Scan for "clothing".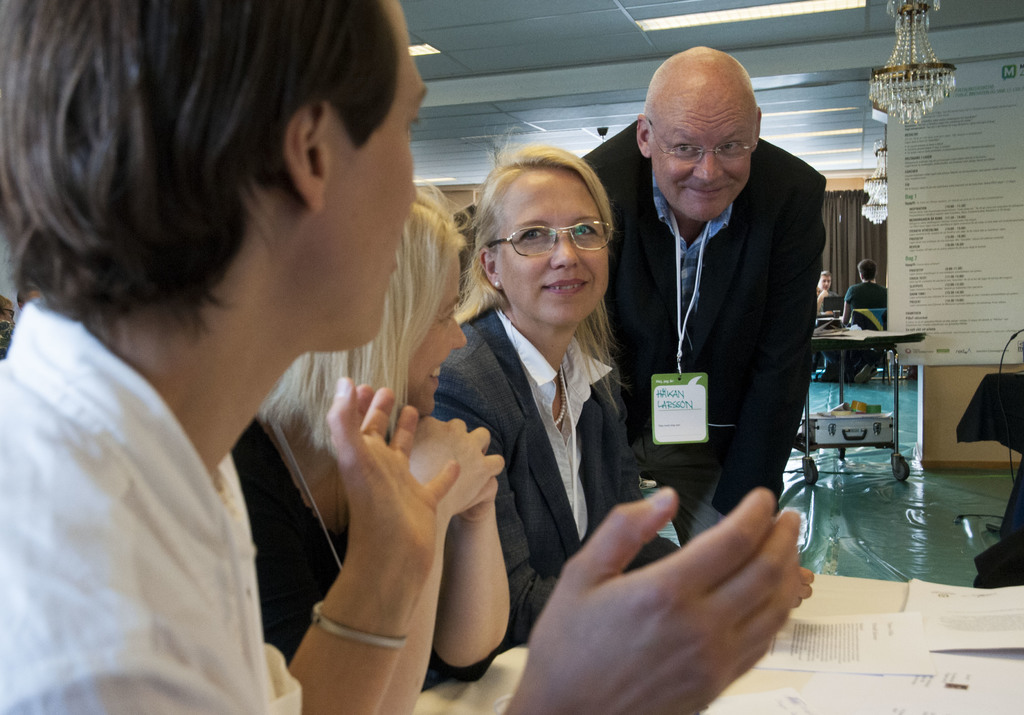
Scan result: (left=0, top=300, right=314, bottom=714).
